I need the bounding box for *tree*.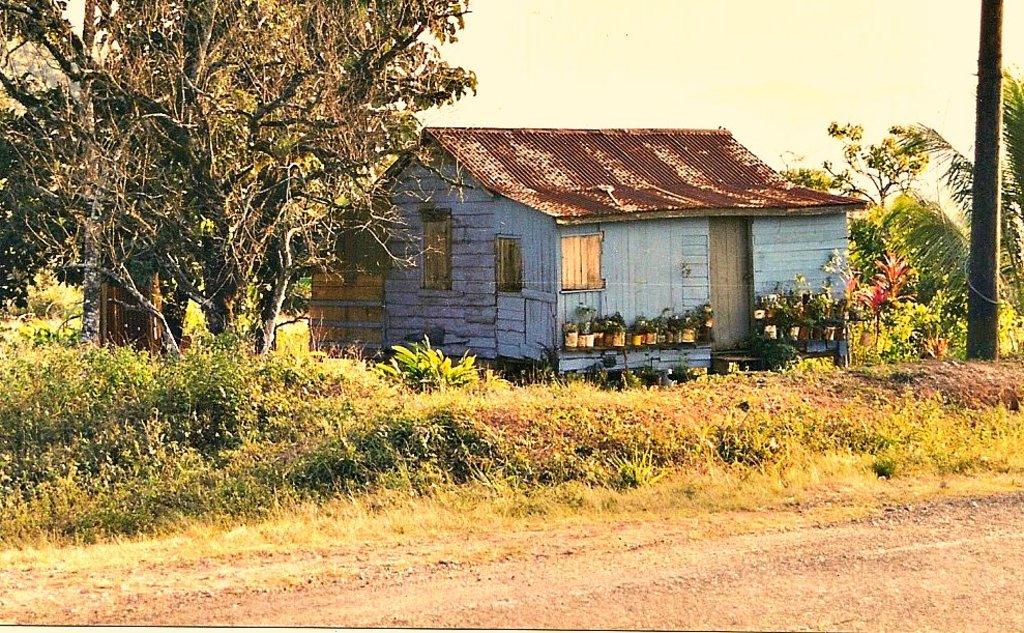
Here it is: (0,0,479,359).
